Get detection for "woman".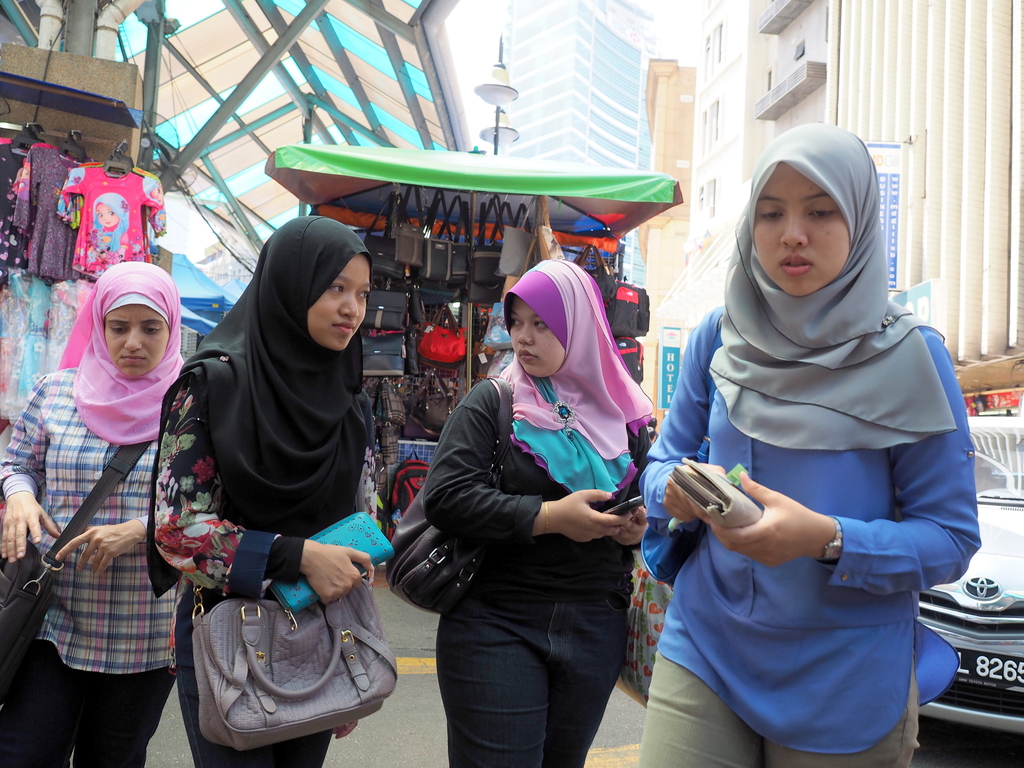
Detection: bbox=(426, 241, 652, 767).
